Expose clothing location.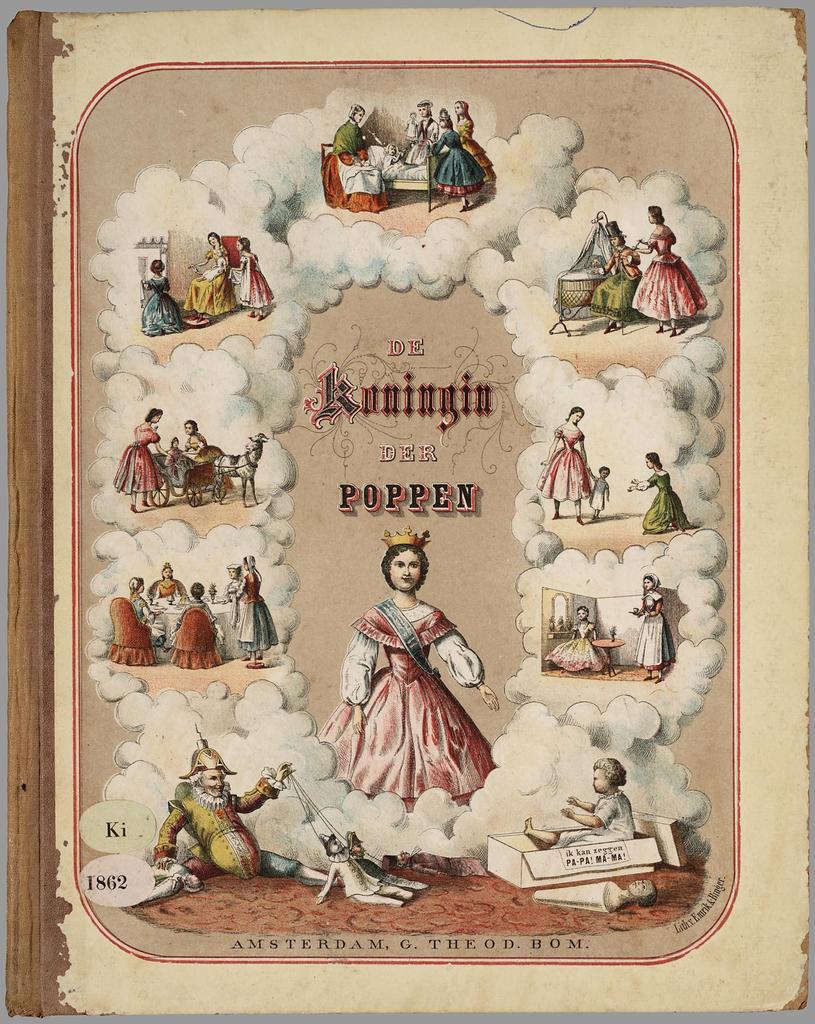
Exposed at x1=585 y1=794 x2=642 y2=844.
